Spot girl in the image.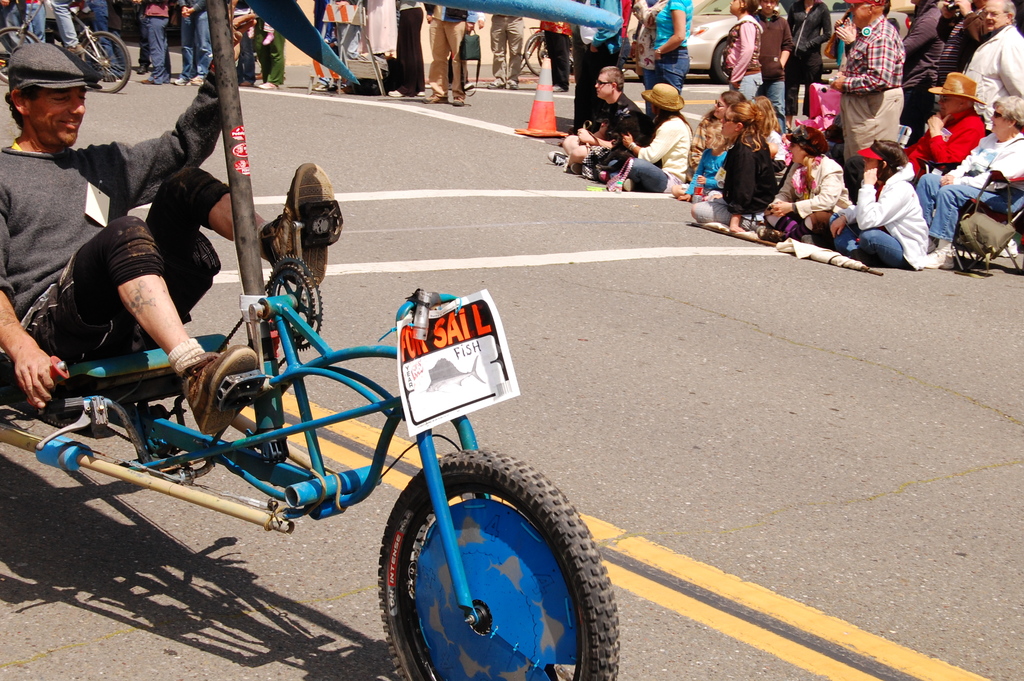
girl found at box(671, 121, 727, 201).
